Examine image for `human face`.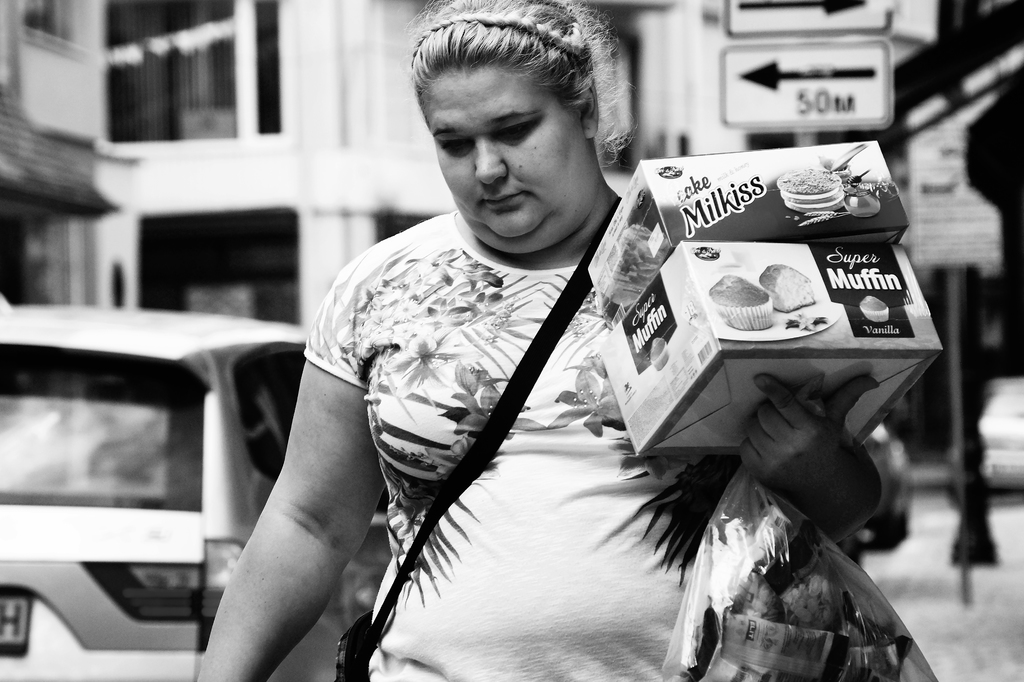
Examination result: 429,56,591,243.
